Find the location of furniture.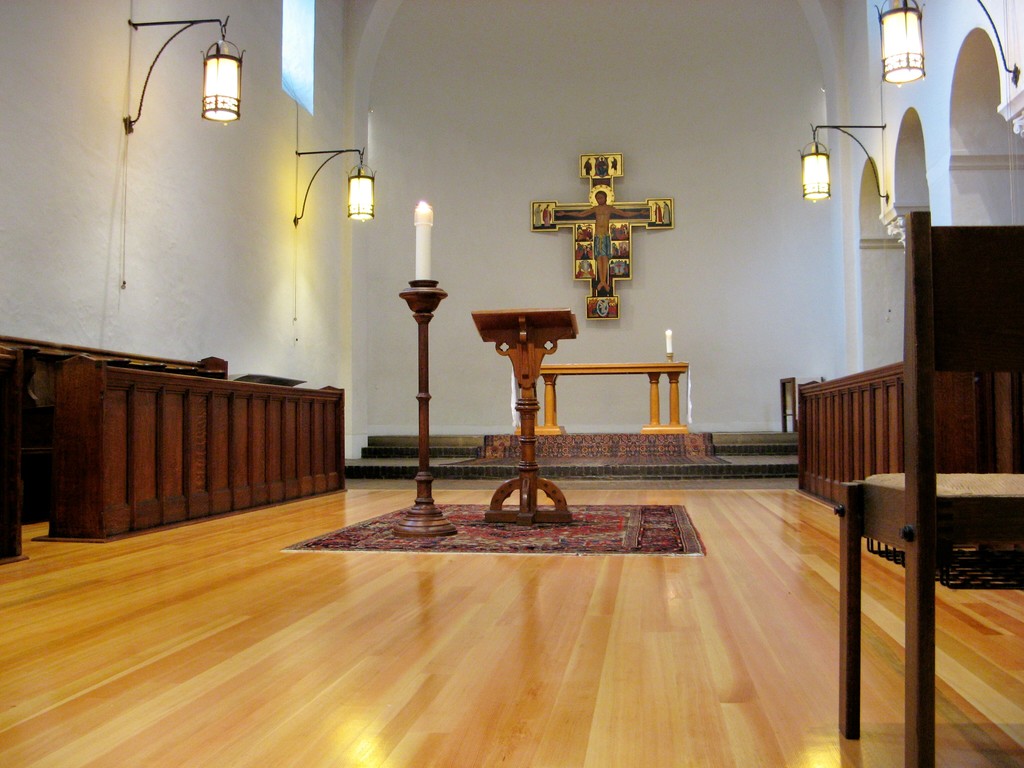
Location: box(839, 205, 1023, 767).
